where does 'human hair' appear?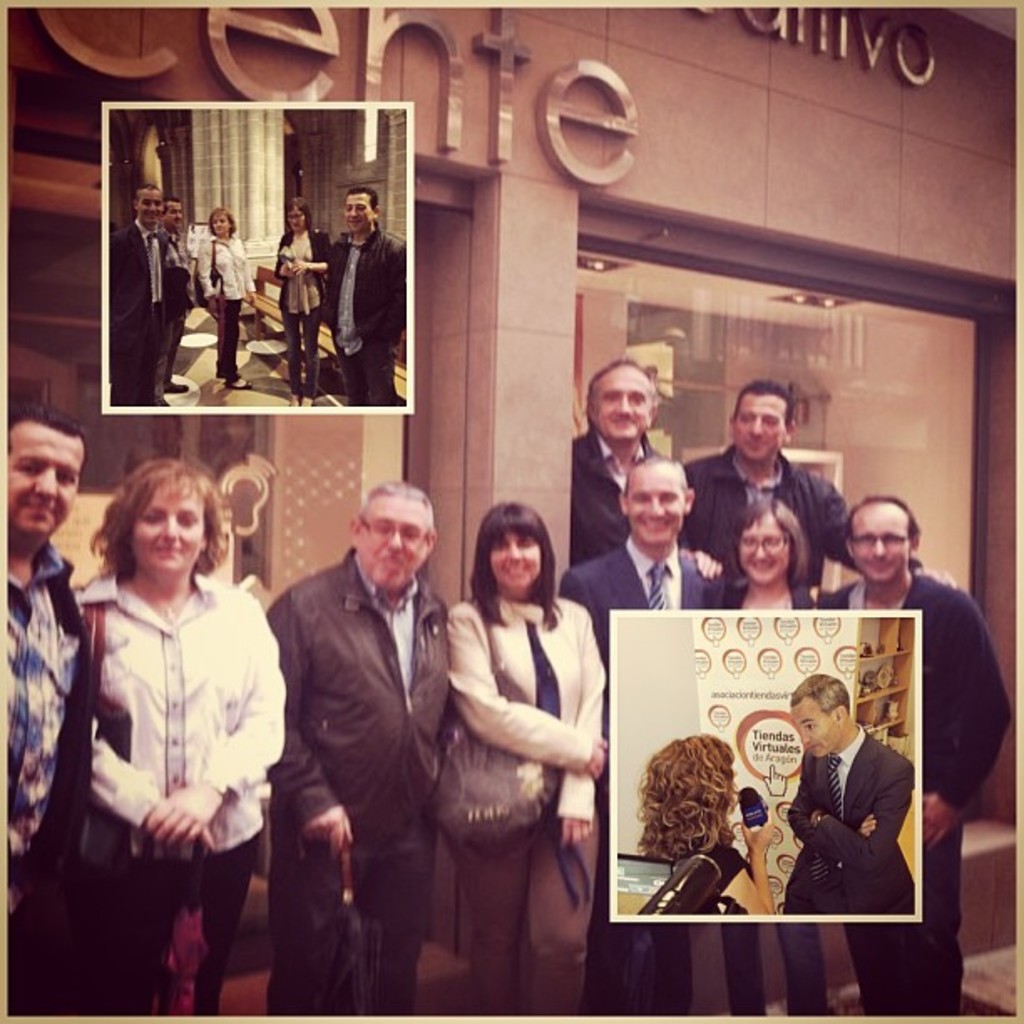
Appears at pyautogui.locateOnScreen(788, 674, 852, 714).
